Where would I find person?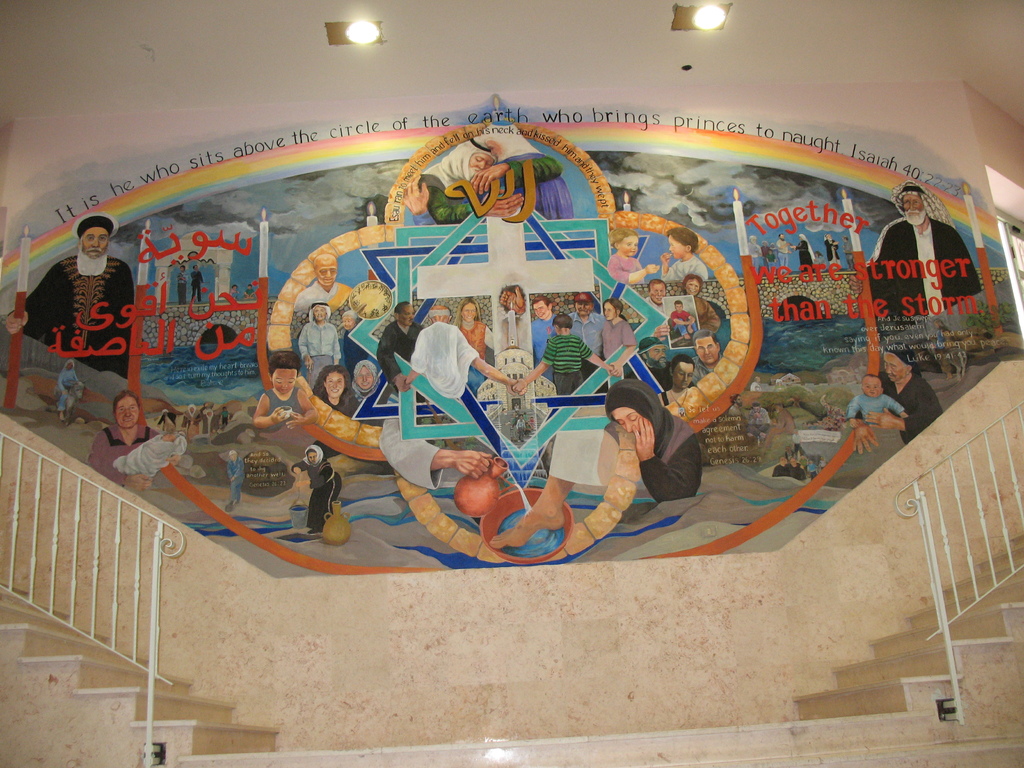
At pyautogui.locateOnScreen(1, 210, 135, 380).
